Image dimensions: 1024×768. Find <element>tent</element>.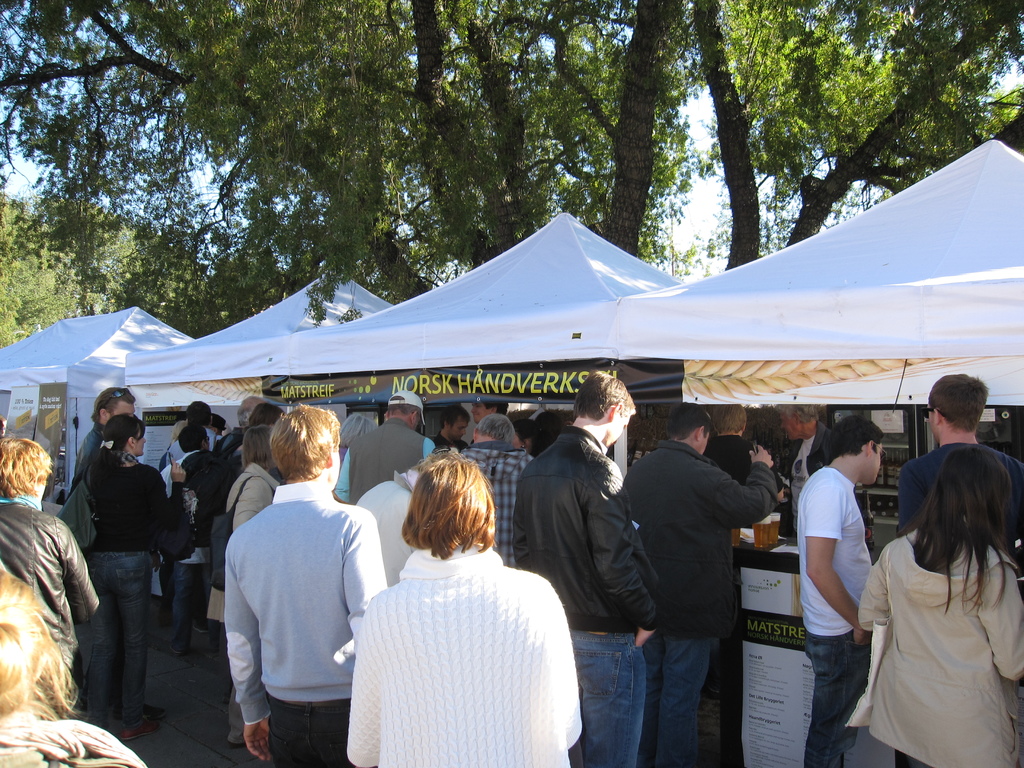
[left=0, top=269, right=337, bottom=522].
